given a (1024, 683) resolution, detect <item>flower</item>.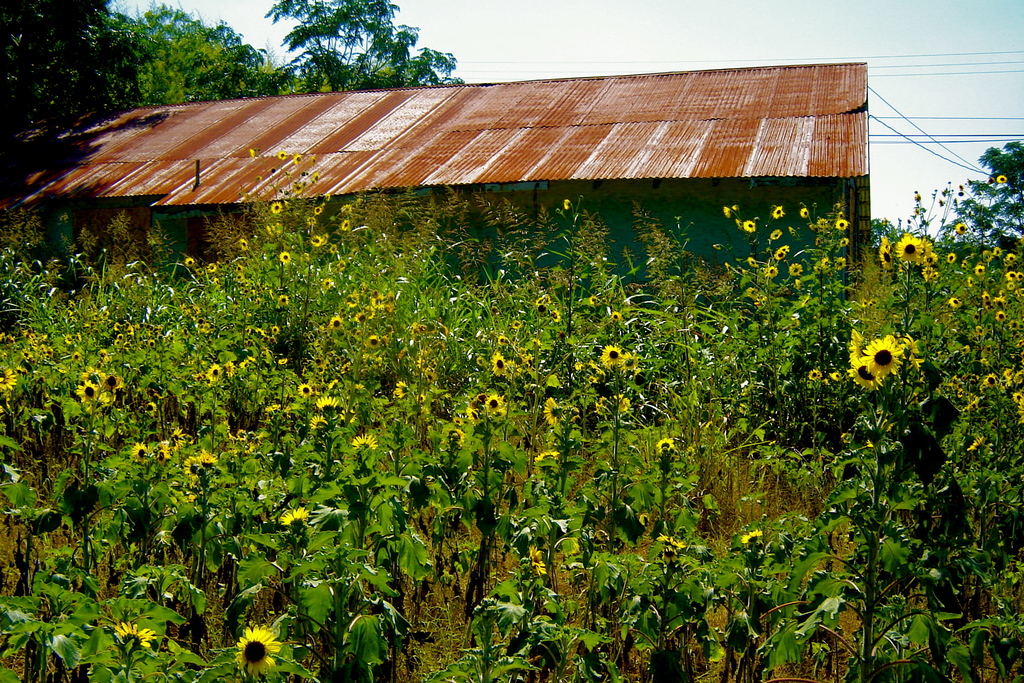
x1=536 y1=448 x2=559 y2=465.
